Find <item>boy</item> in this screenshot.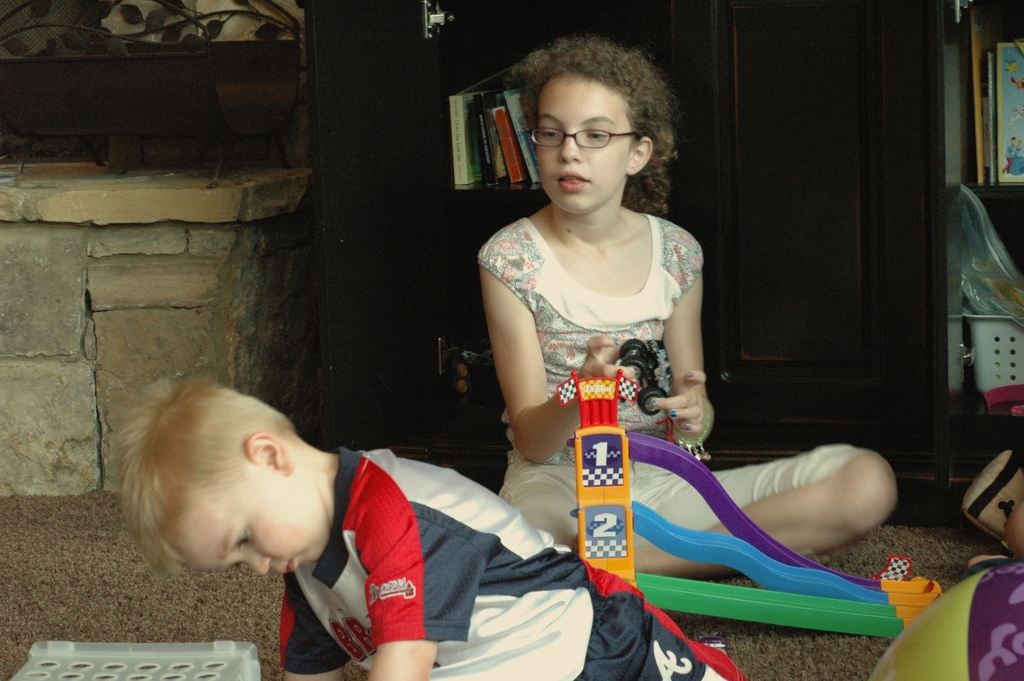
The bounding box for <item>boy</item> is pyautogui.locateOnScreen(116, 372, 744, 680).
